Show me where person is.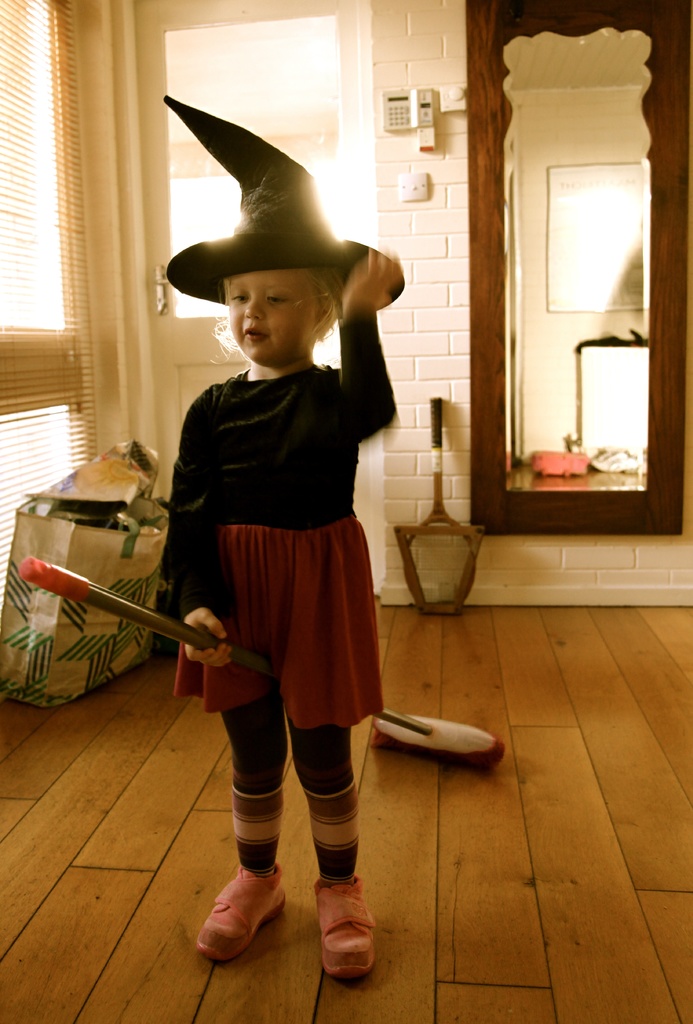
person is at detection(155, 93, 416, 968).
